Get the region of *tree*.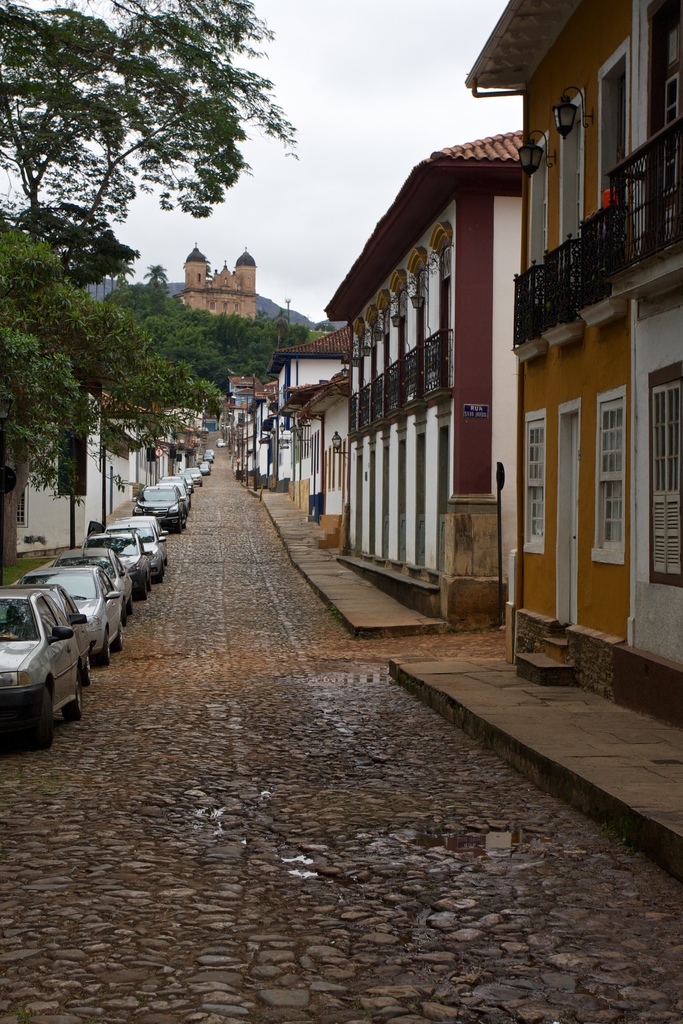
rect(0, 0, 298, 280).
